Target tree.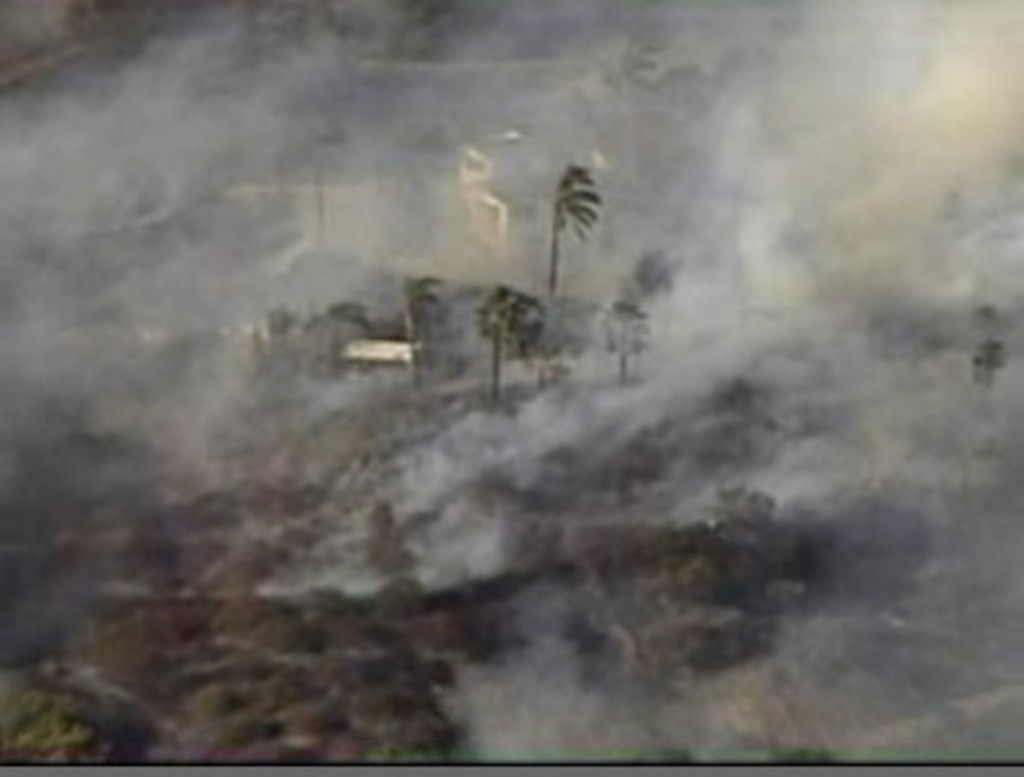
Target region: left=476, top=284, right=540, bottom=406.
